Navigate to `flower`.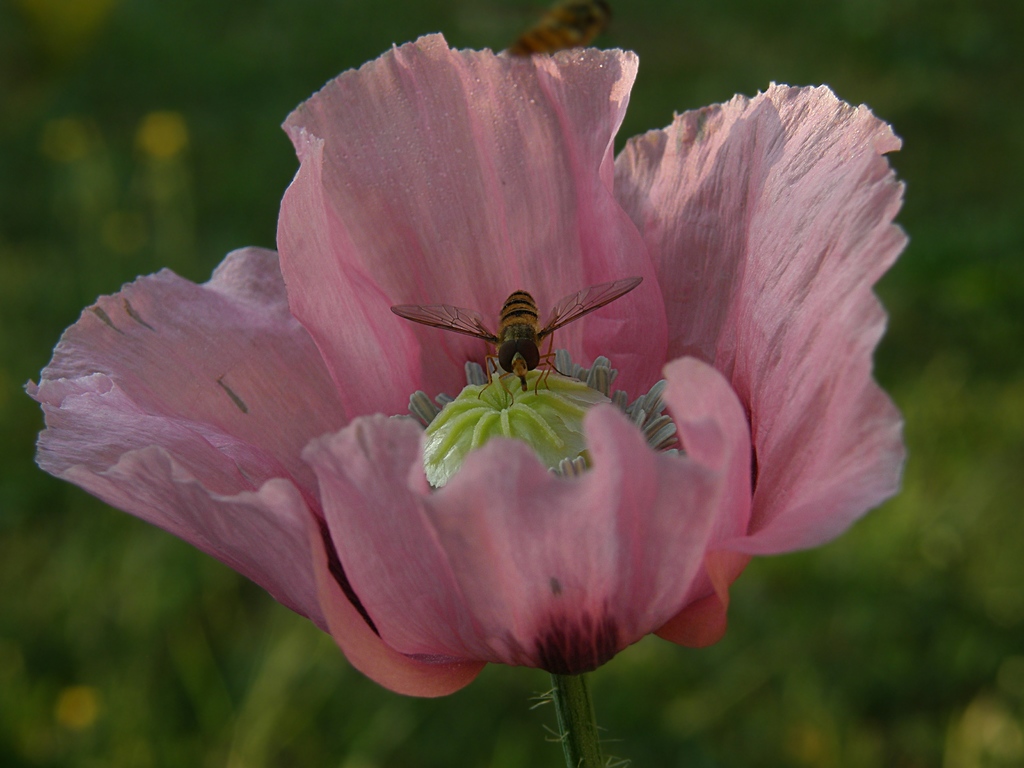
Navigation target: box=[47, 30, 956, 724].
